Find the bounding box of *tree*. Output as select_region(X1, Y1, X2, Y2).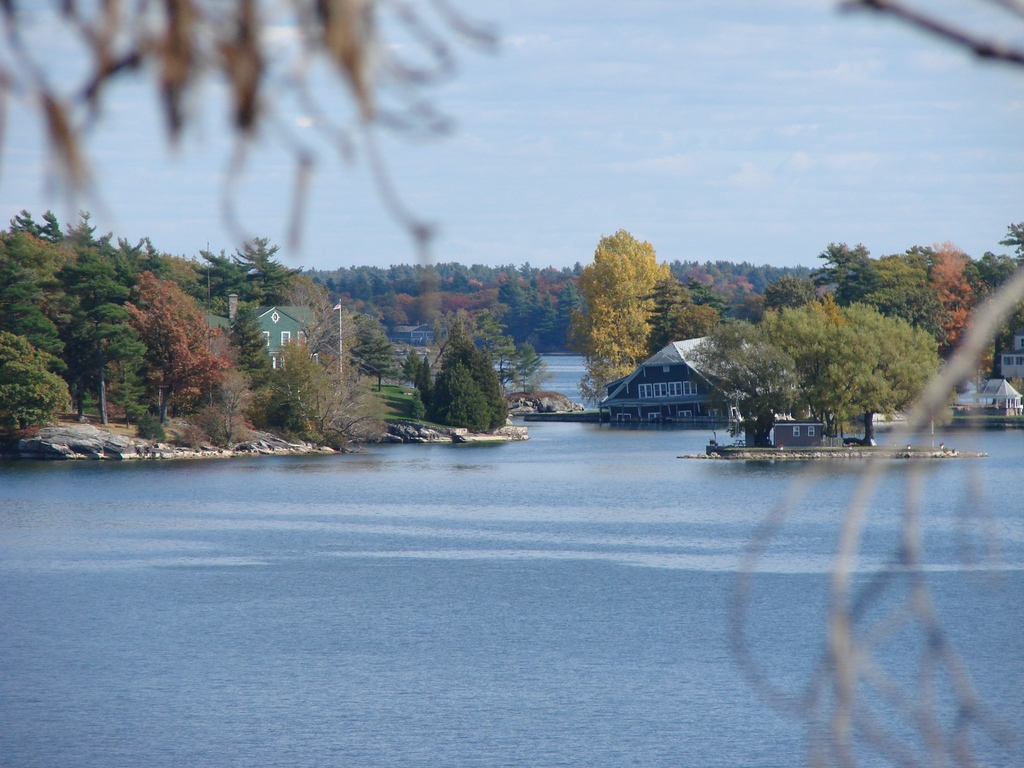
select_region(838, 241, 998, 401).
